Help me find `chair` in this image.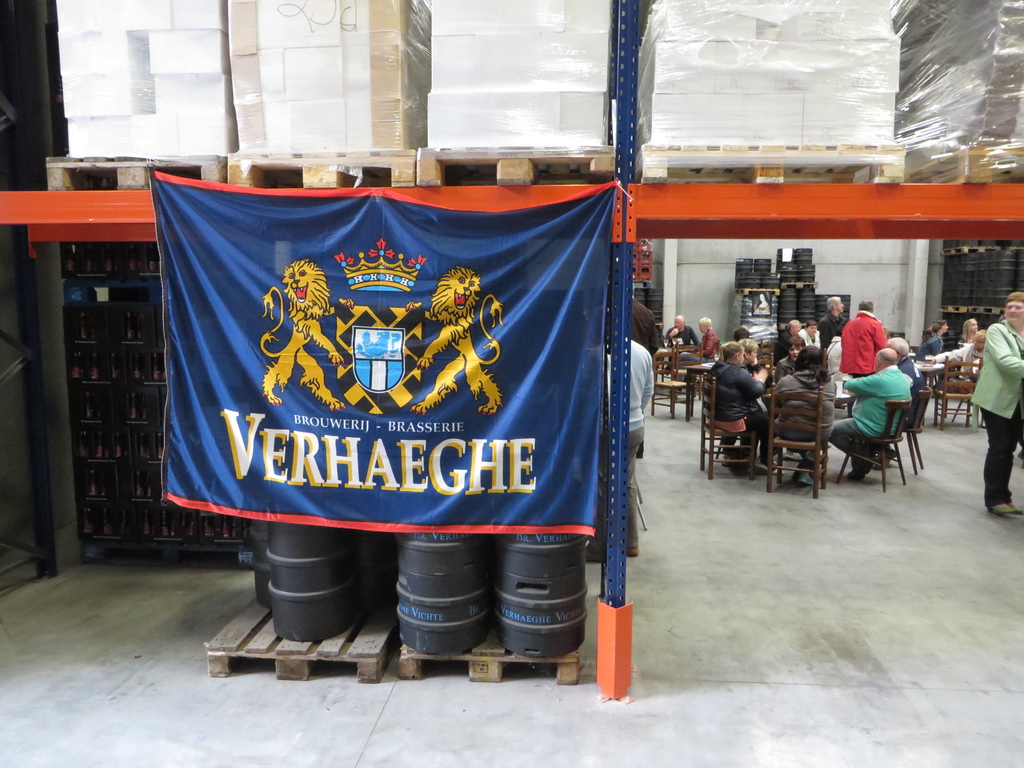
Found it: [930, 349, 988, 429].
